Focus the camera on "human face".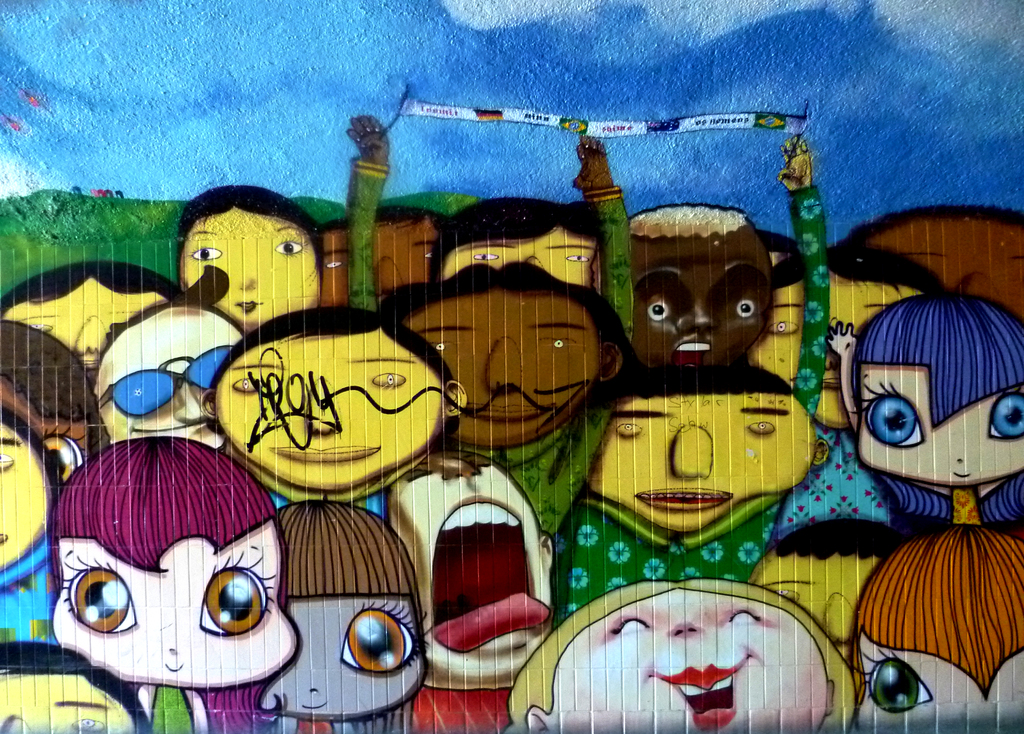
Focus region: [left=0, top=671, right=135, bottom=733].
